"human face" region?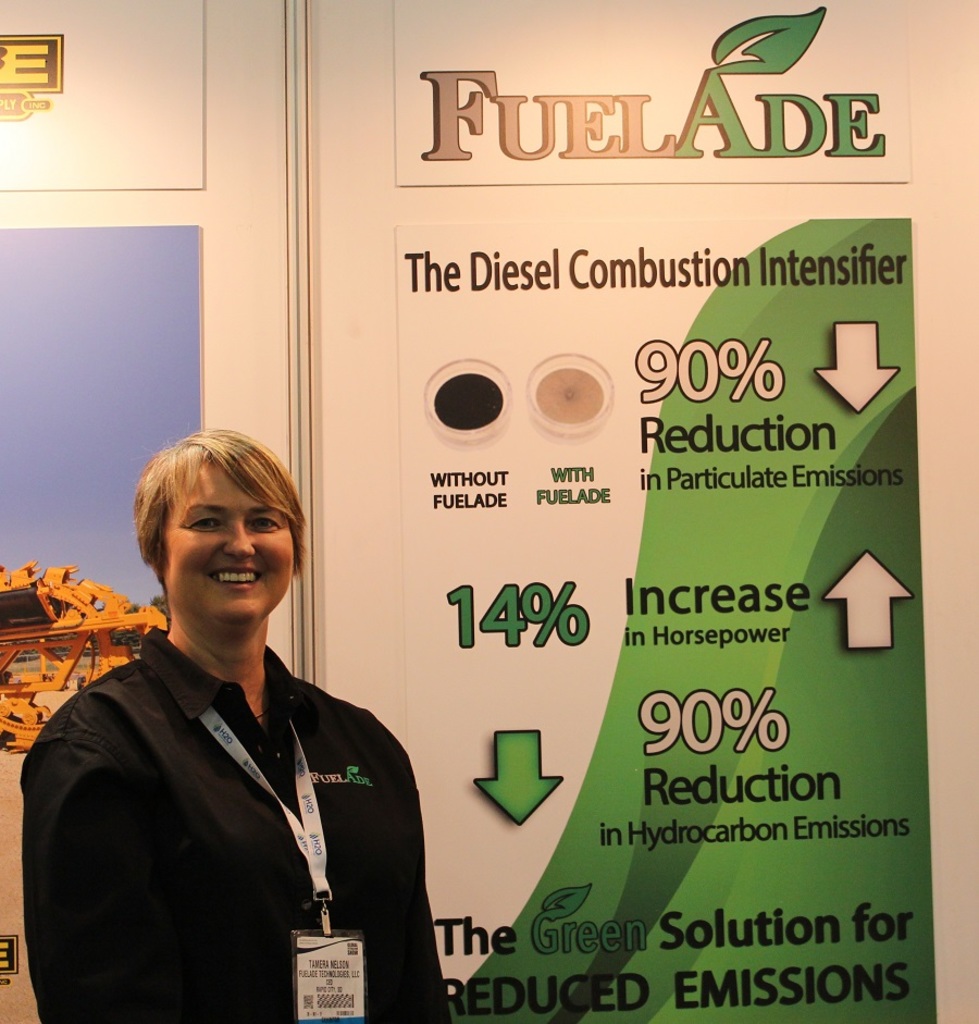
x1=156, y1=459, x2=301, y2=632
